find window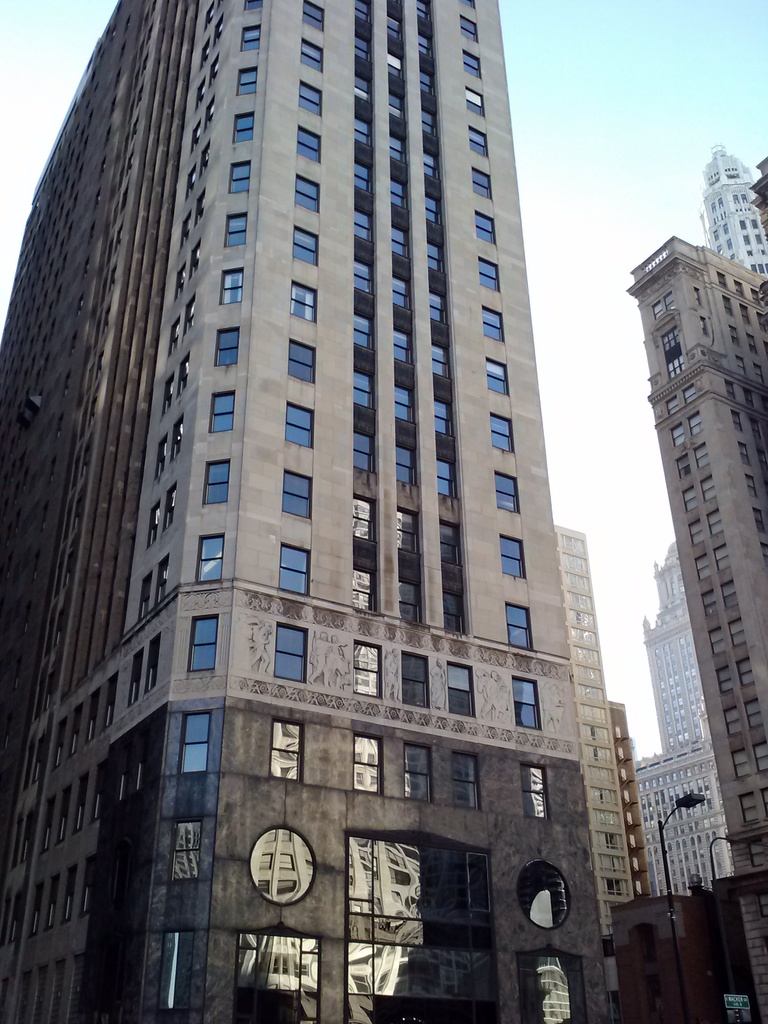
(x1=275, y1=623, x2=301, y2=680)
